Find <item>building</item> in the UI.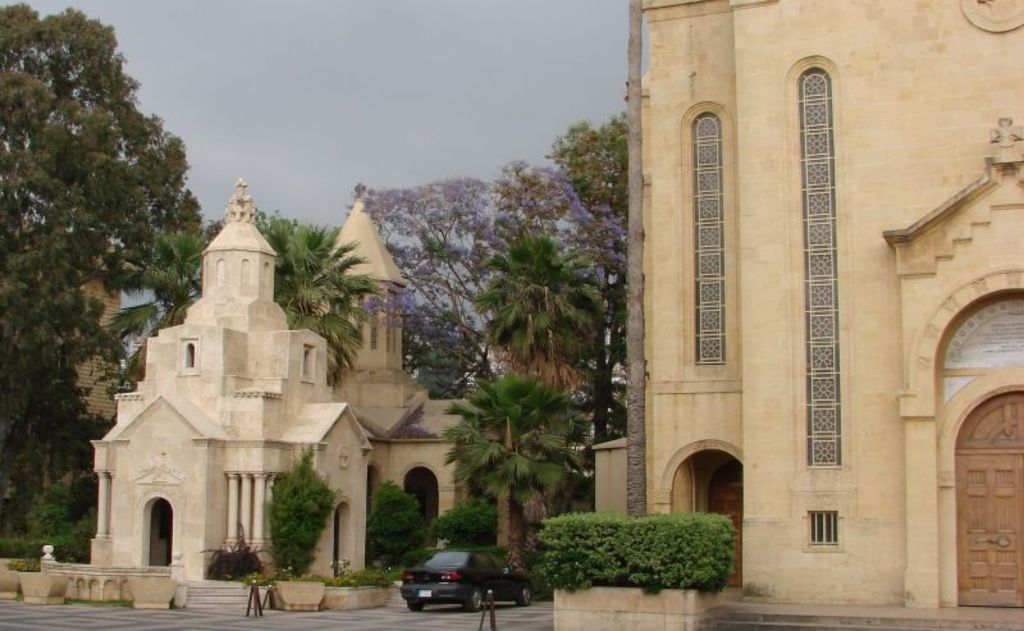
UI element at BBox(82, 175, 371, 609).
